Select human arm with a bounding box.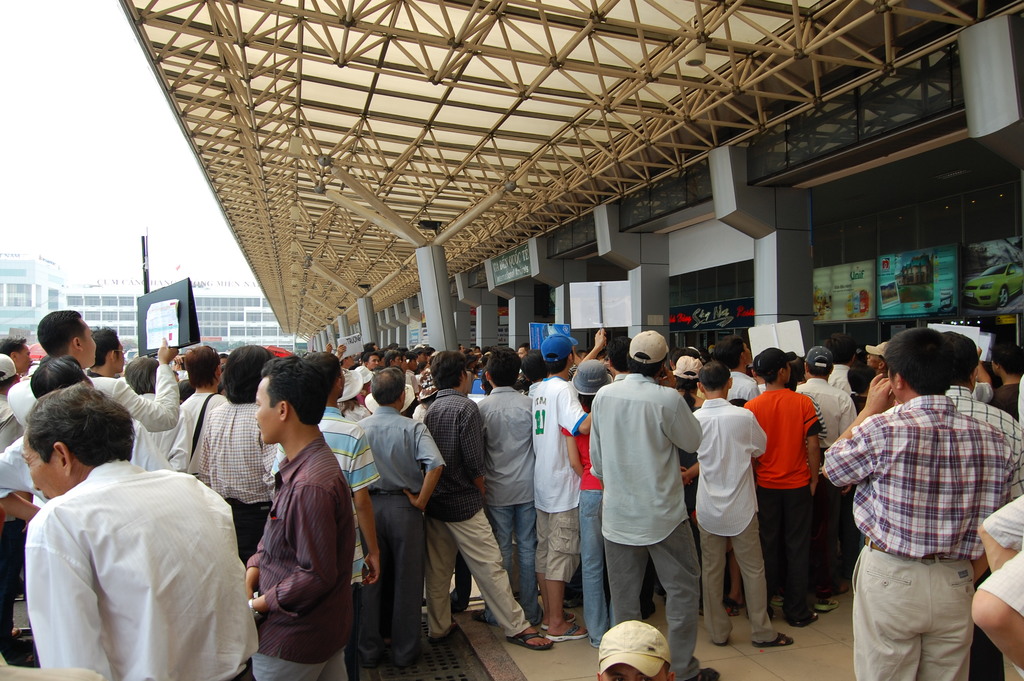
crop(681, 455, 703, 485).
